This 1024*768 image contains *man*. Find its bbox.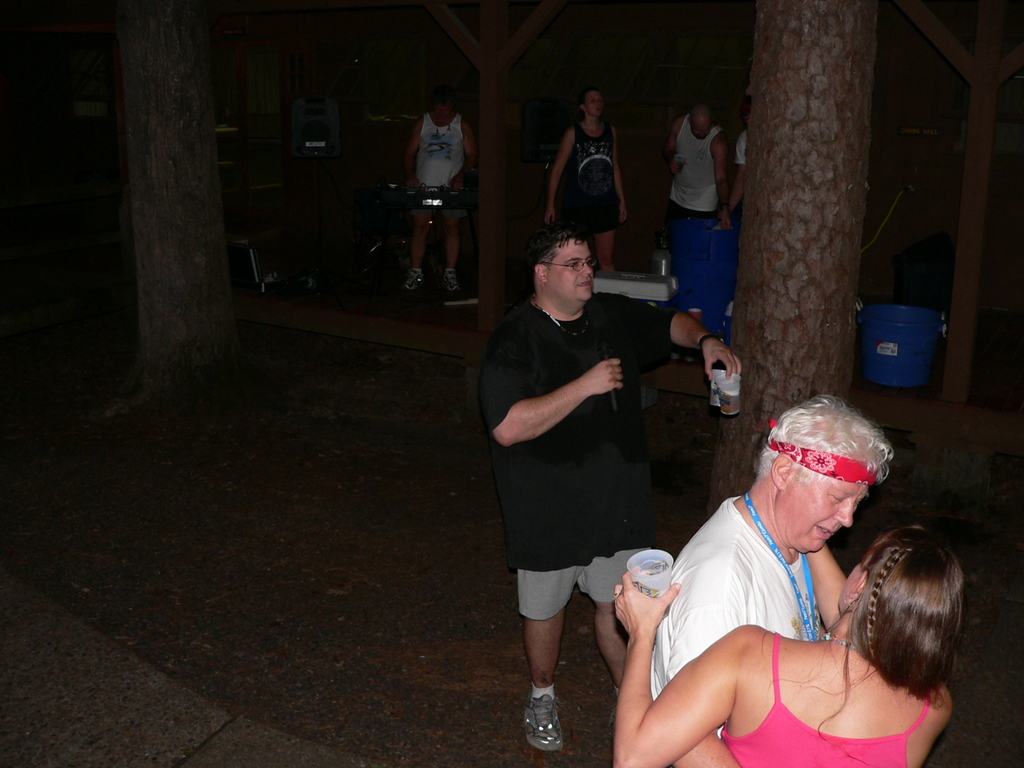
[left=617, top=378, right=947, bottom=766].
